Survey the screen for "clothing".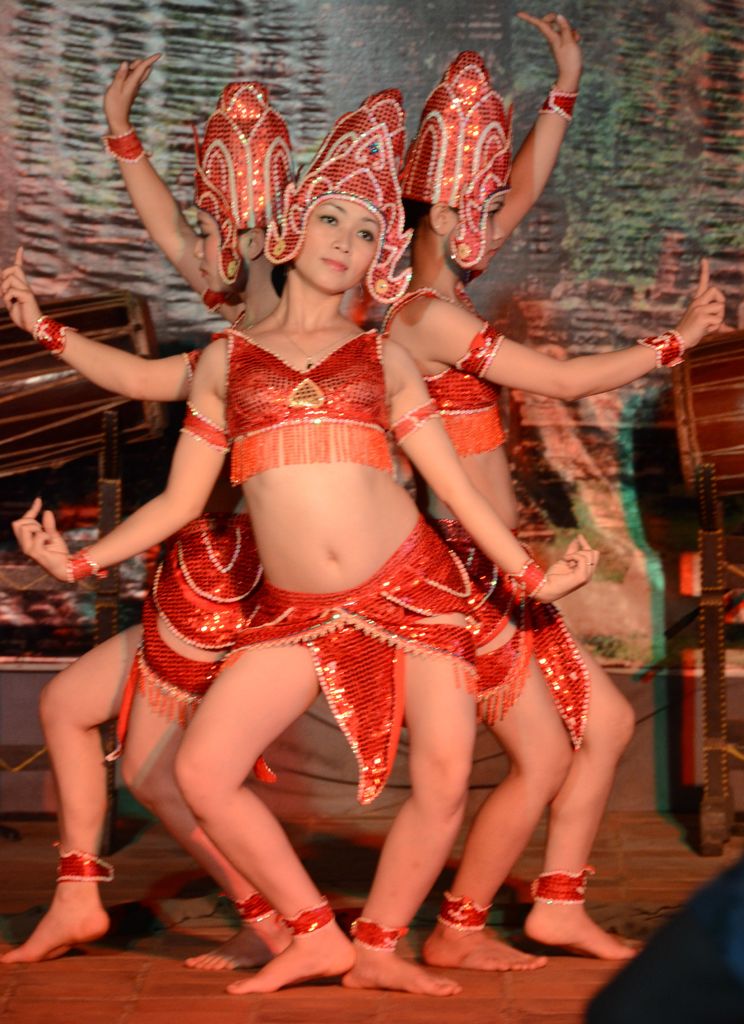
Survey found: 121:335:279:796.
